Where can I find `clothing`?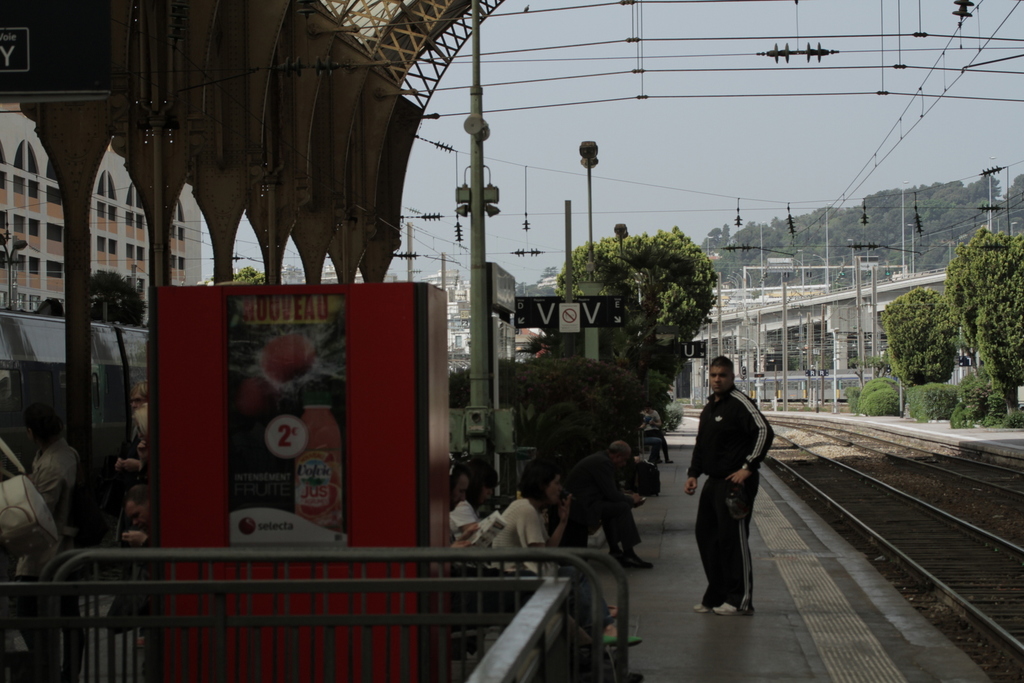
You can find it at box=[691, 360, 776, 612].
